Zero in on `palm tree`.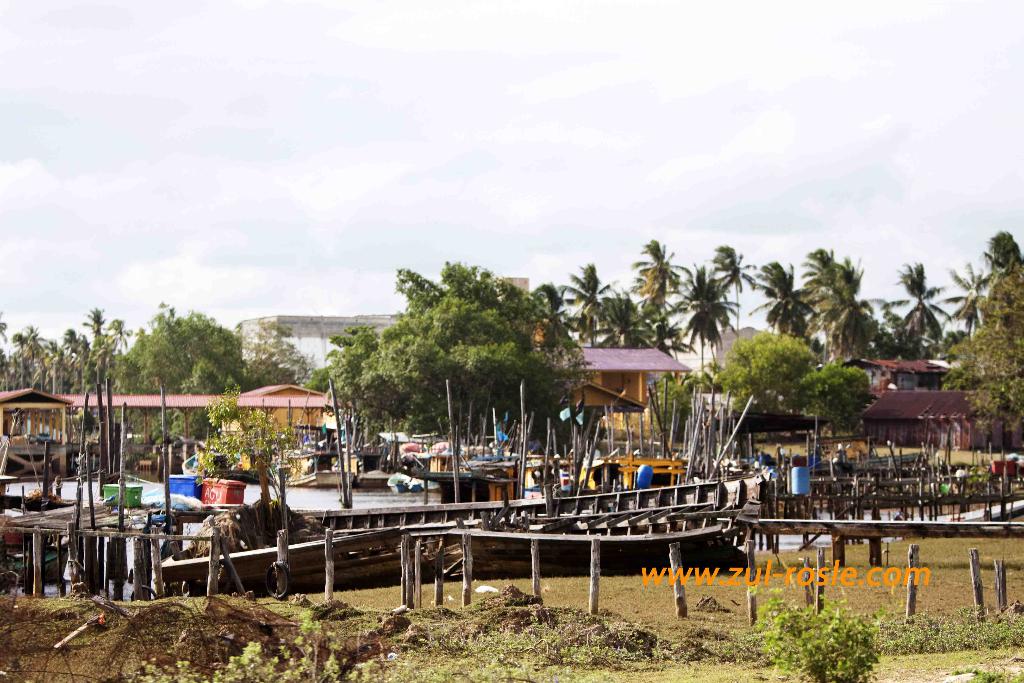
Zeroed in: (left=86, top=315, right=131, bottom=395).
